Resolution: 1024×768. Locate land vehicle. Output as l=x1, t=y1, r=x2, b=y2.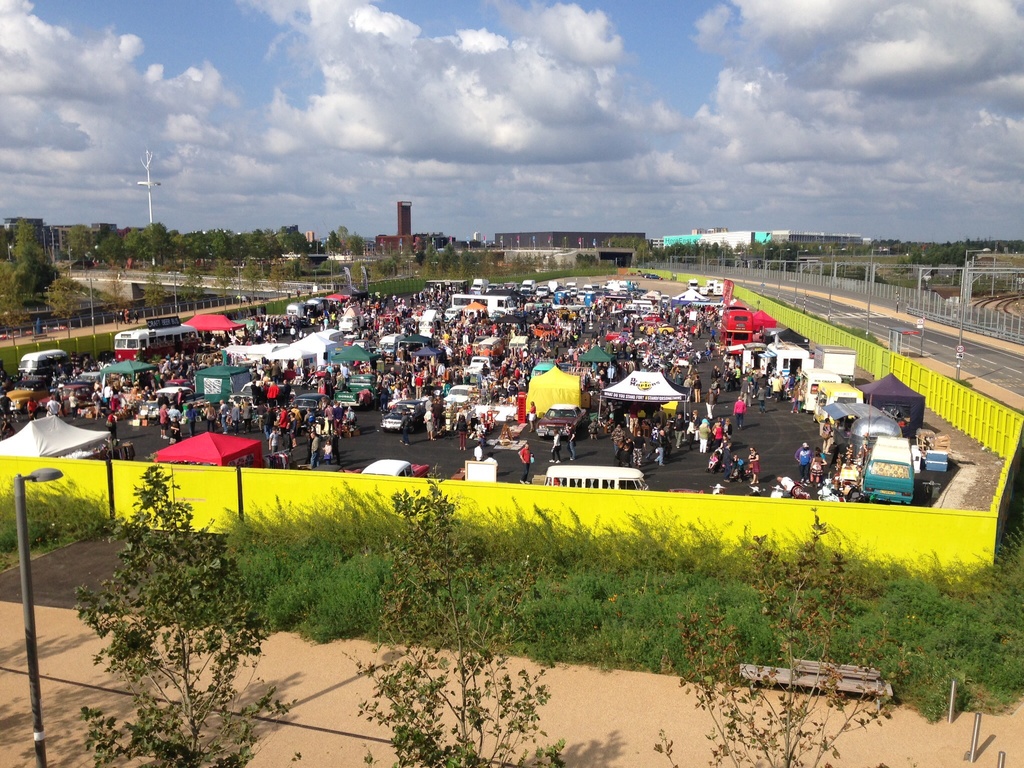
l=484, t=291, r=517, b=318.
